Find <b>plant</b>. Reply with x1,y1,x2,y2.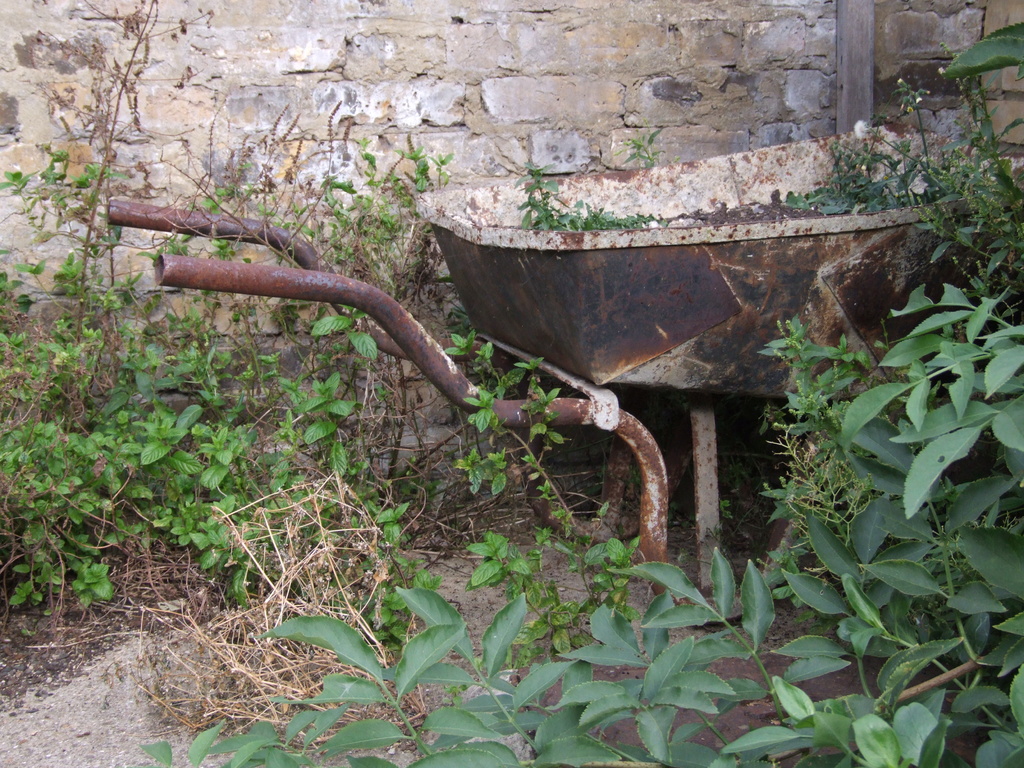
612,118,664,168.
